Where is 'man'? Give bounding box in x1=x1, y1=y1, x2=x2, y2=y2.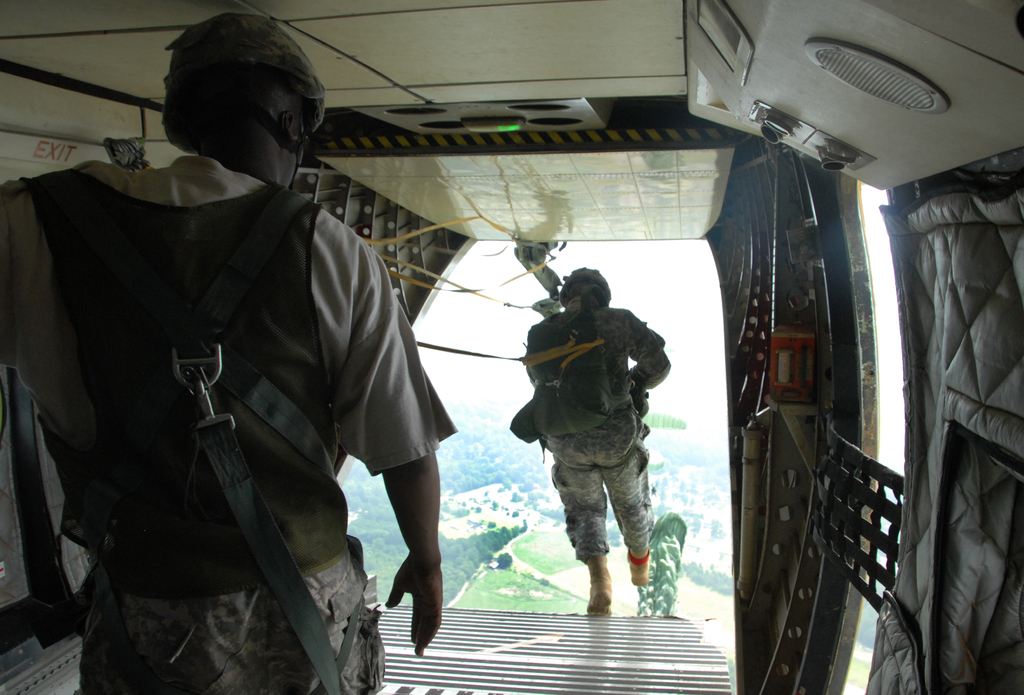
x1=42, y1=56, x2=456, y2=694.
